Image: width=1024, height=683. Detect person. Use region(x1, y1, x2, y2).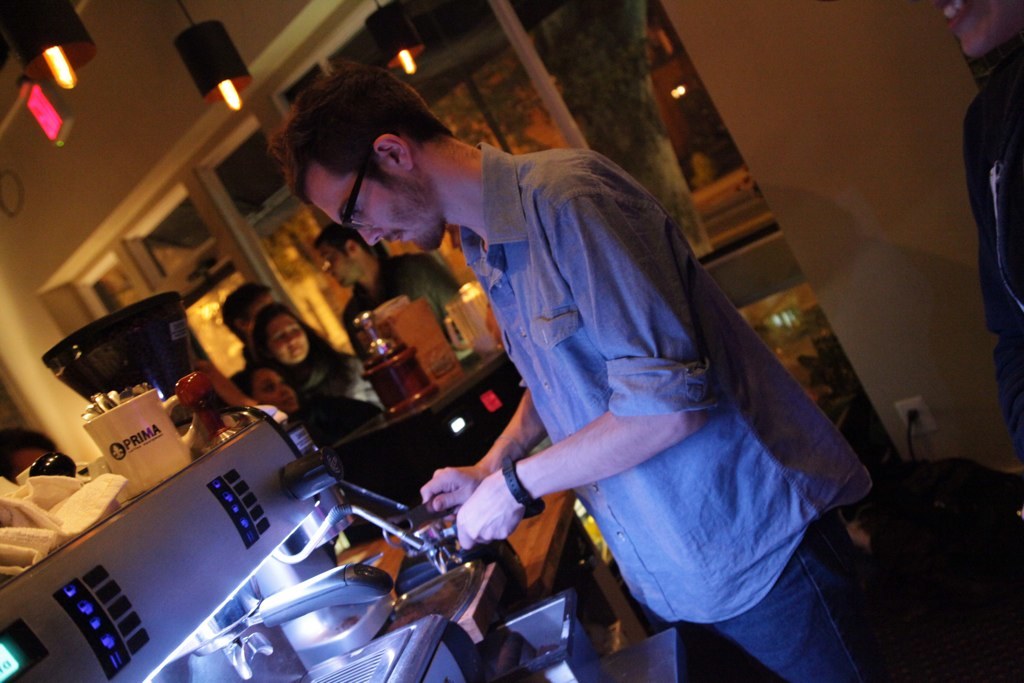
region(329, 219, 458, 373).
